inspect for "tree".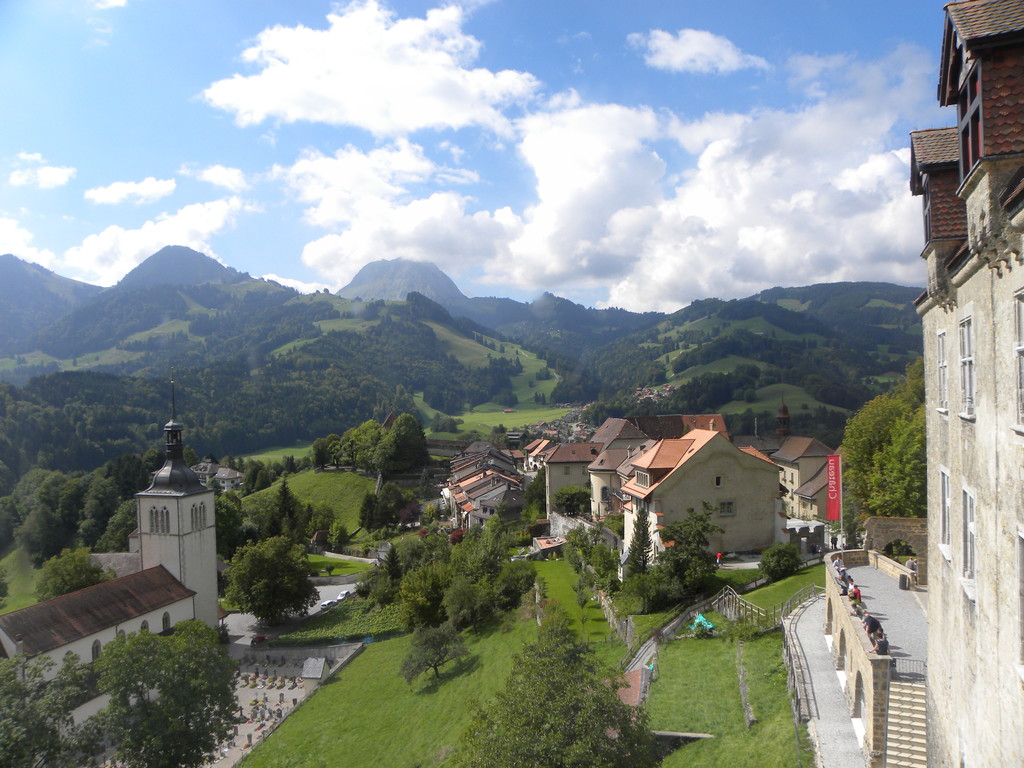
Inspection: bbox=[759, 540, 805, 583].
